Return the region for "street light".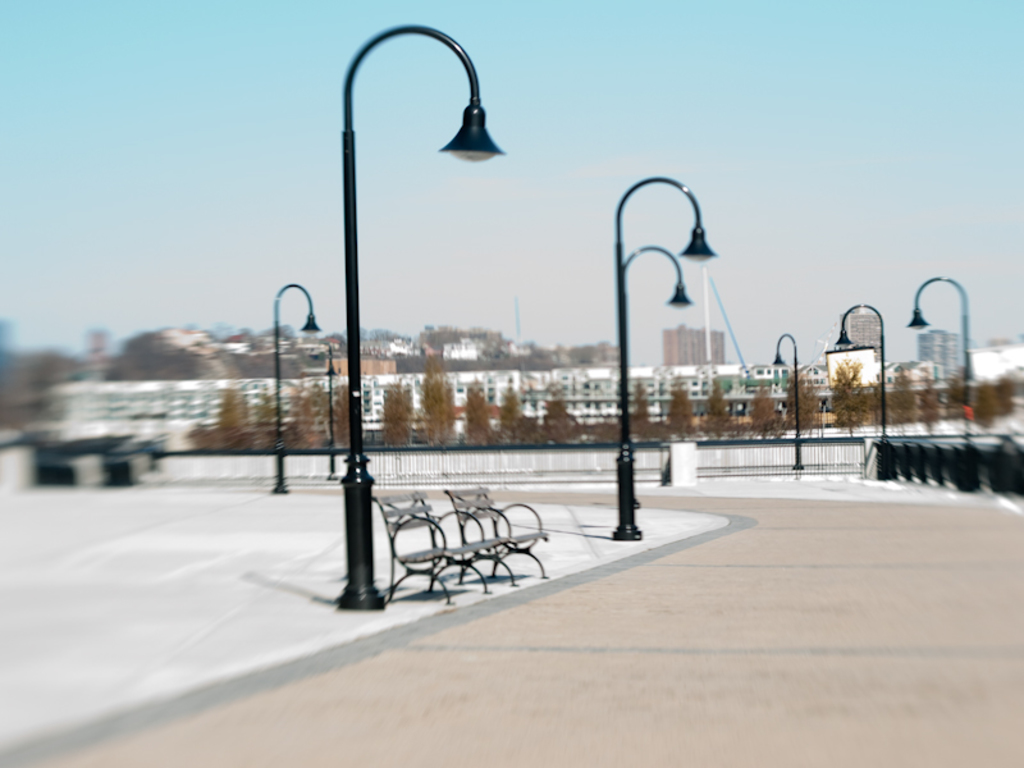
detection(831, 305, 890, 436).
